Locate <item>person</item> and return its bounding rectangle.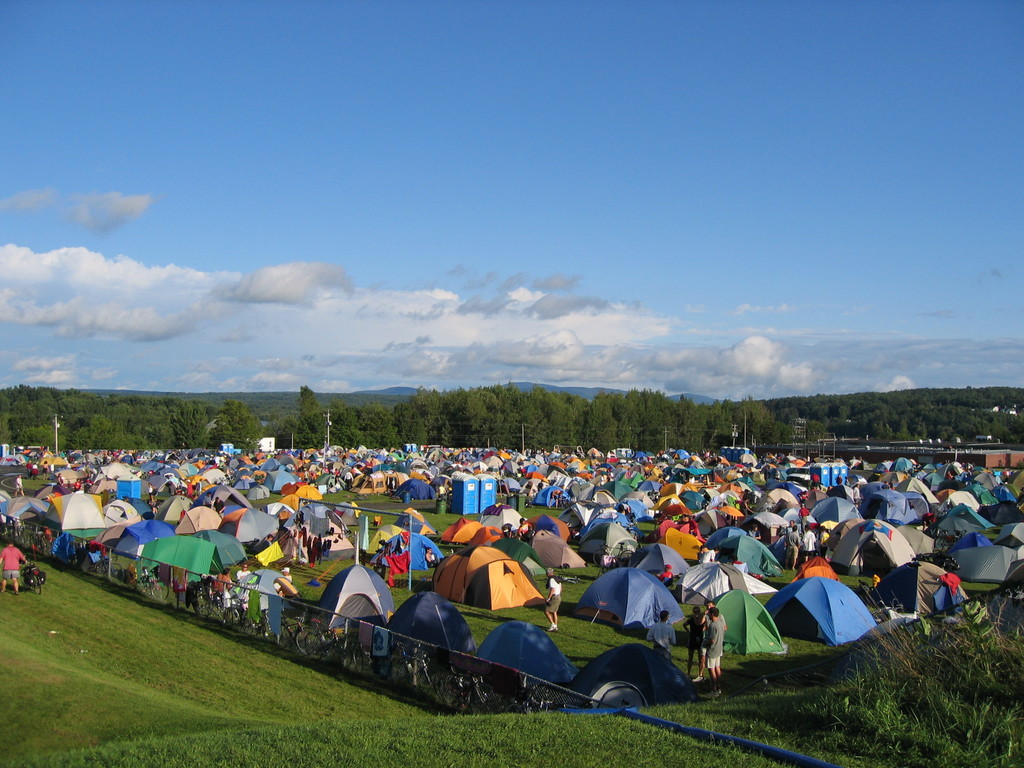
(x1=42, y1=462, x2=47, y2=477).
